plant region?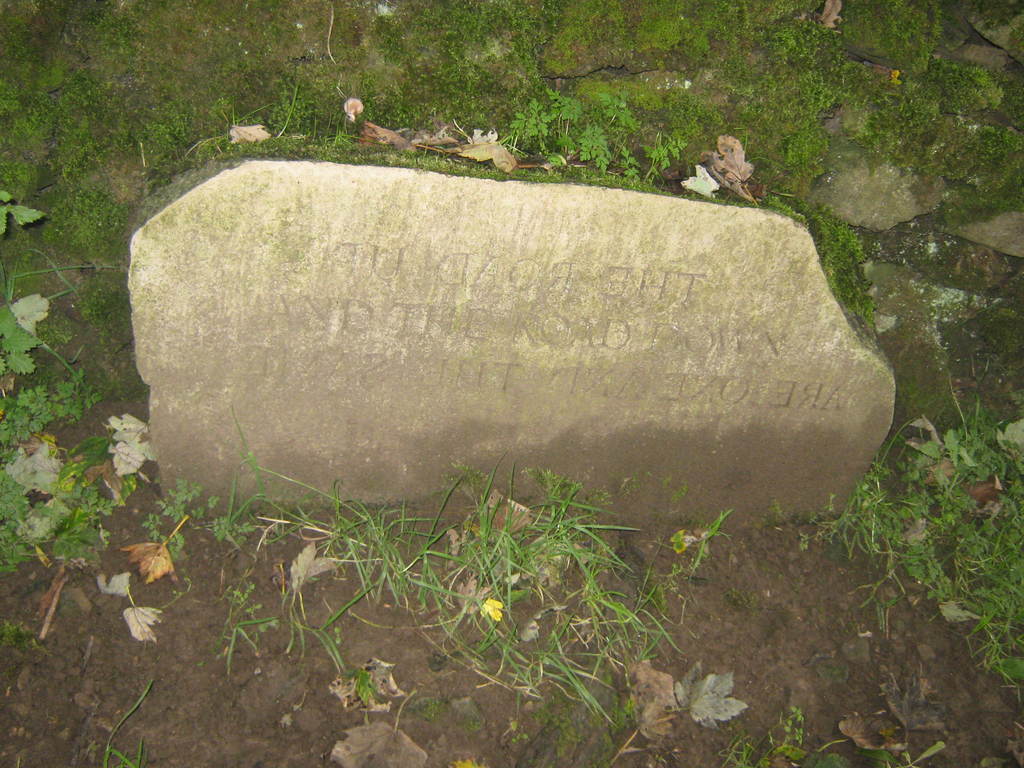
bbox=(143, 477, 221, 561)
